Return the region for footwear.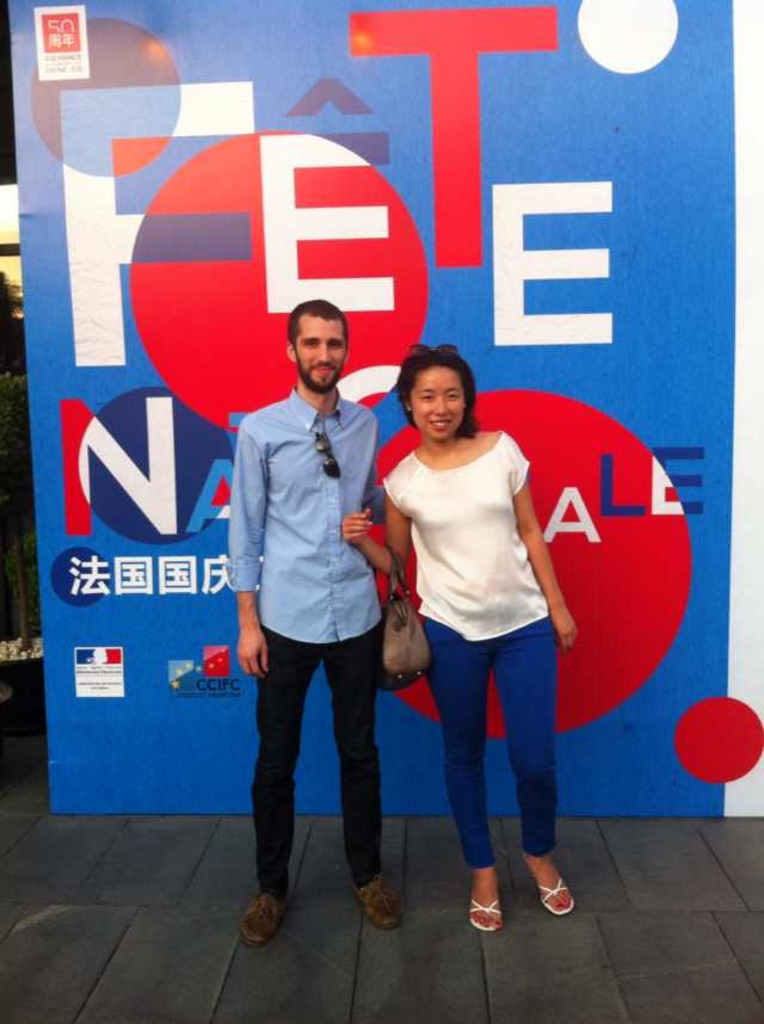
l=541, t=876, r=573, b=917.
